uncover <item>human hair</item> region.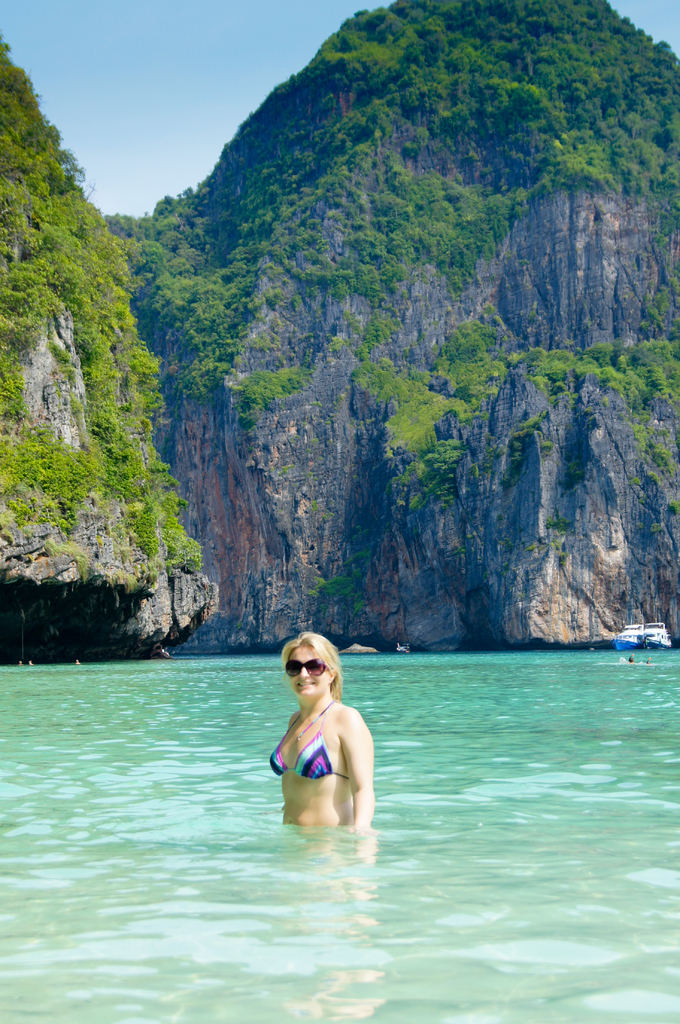
Uncovered: box=[279, 626, 342, 708].
